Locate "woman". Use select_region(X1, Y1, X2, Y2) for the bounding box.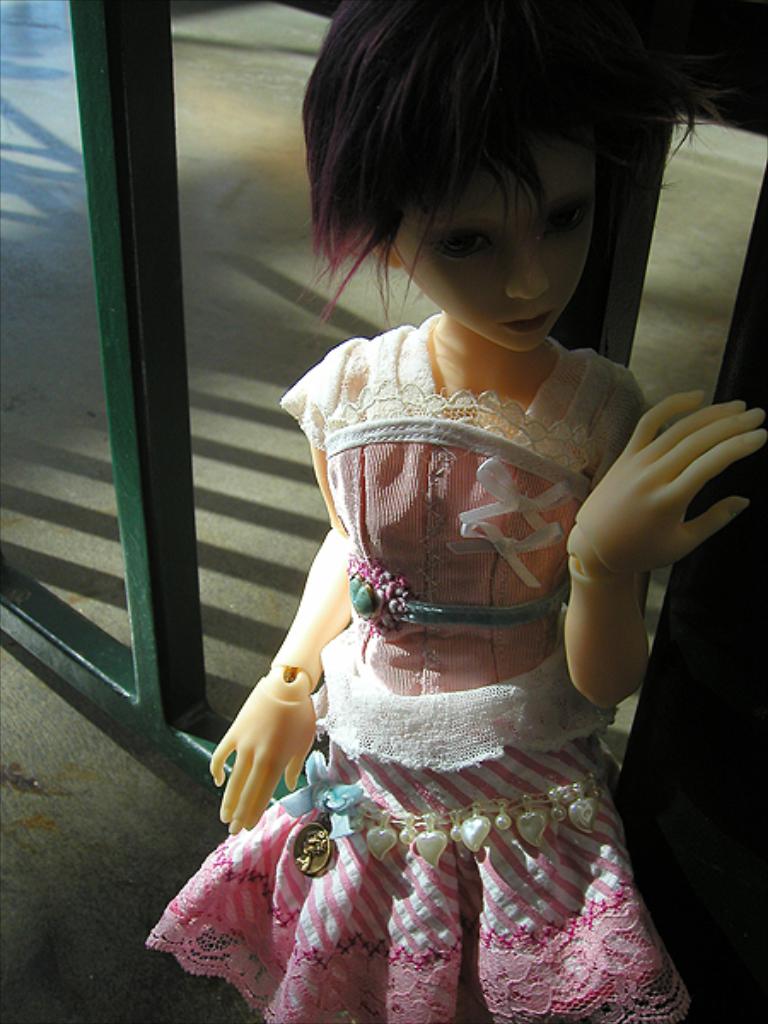
select_region(142, 7, 766, 1021).
